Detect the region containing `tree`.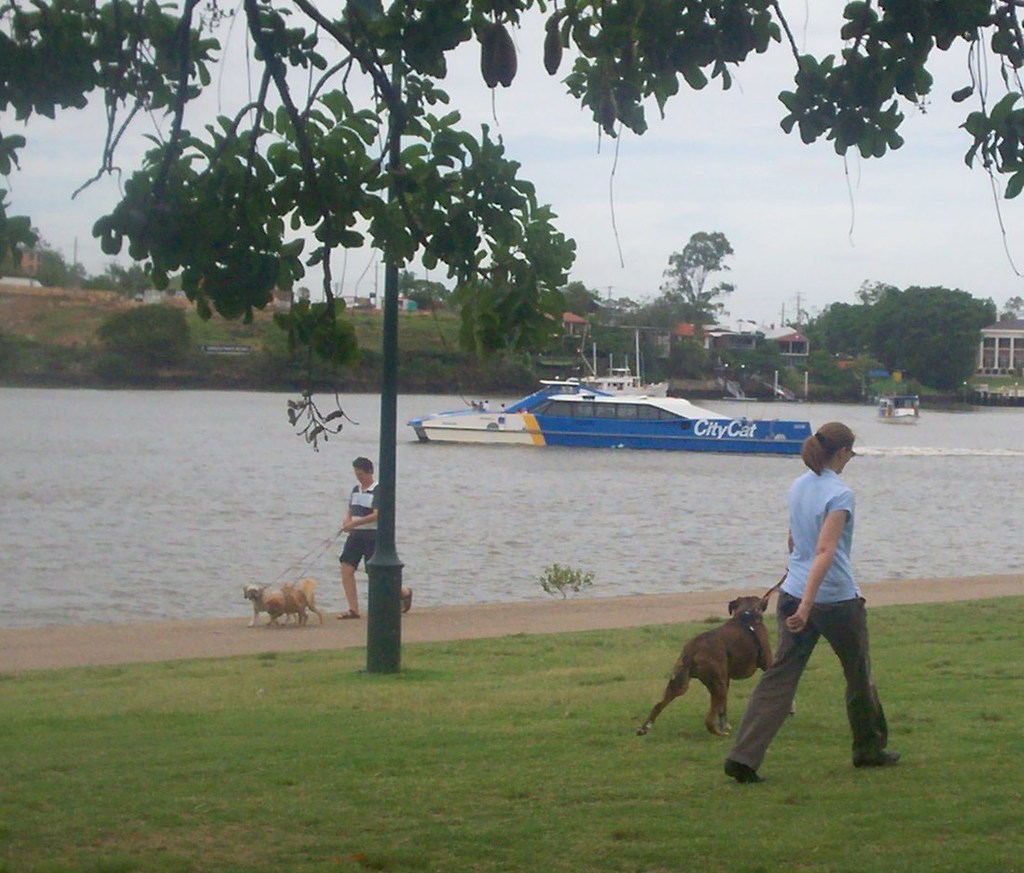
{"left": 660, "top": 229, "right": 731, "bottom": 321}.
